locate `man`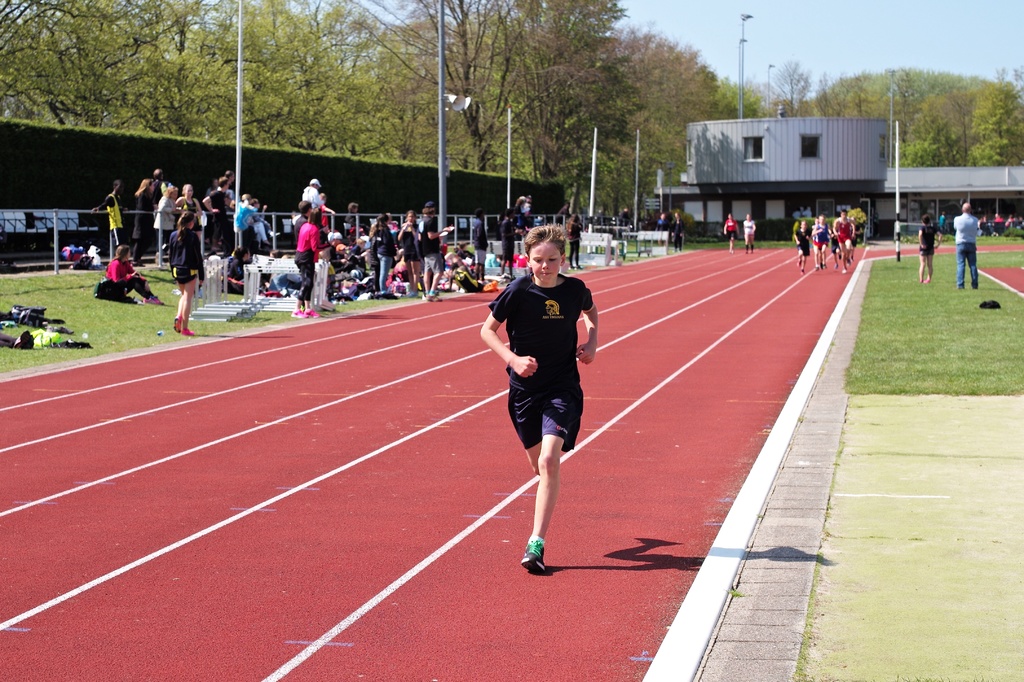
x1=94 y1=179 x2=127 y2=246
